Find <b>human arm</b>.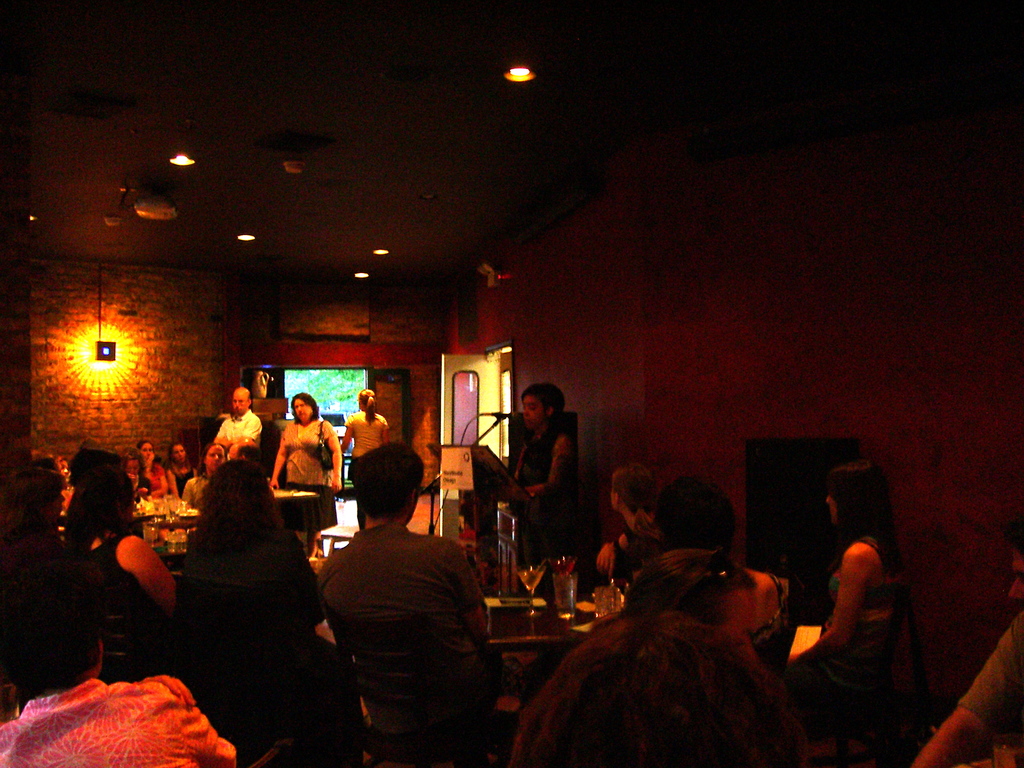
451, 538, 499, 643.
